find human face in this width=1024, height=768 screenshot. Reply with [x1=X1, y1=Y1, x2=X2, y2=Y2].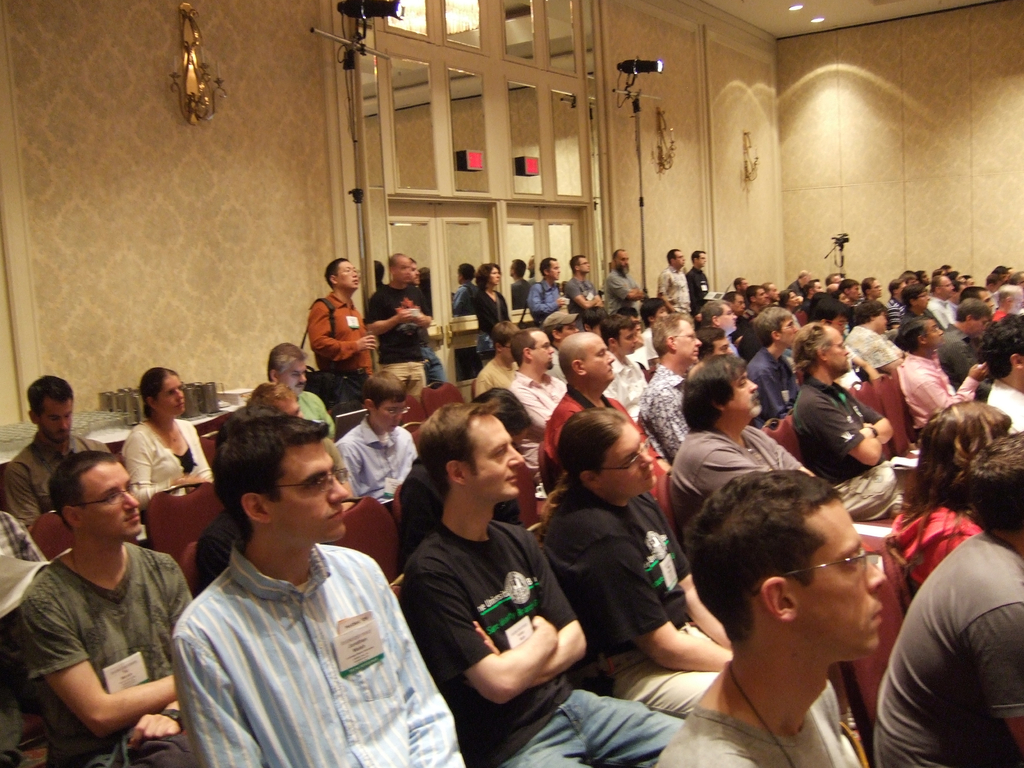
[x1=782, y1=315, x2=799, y2=353].
